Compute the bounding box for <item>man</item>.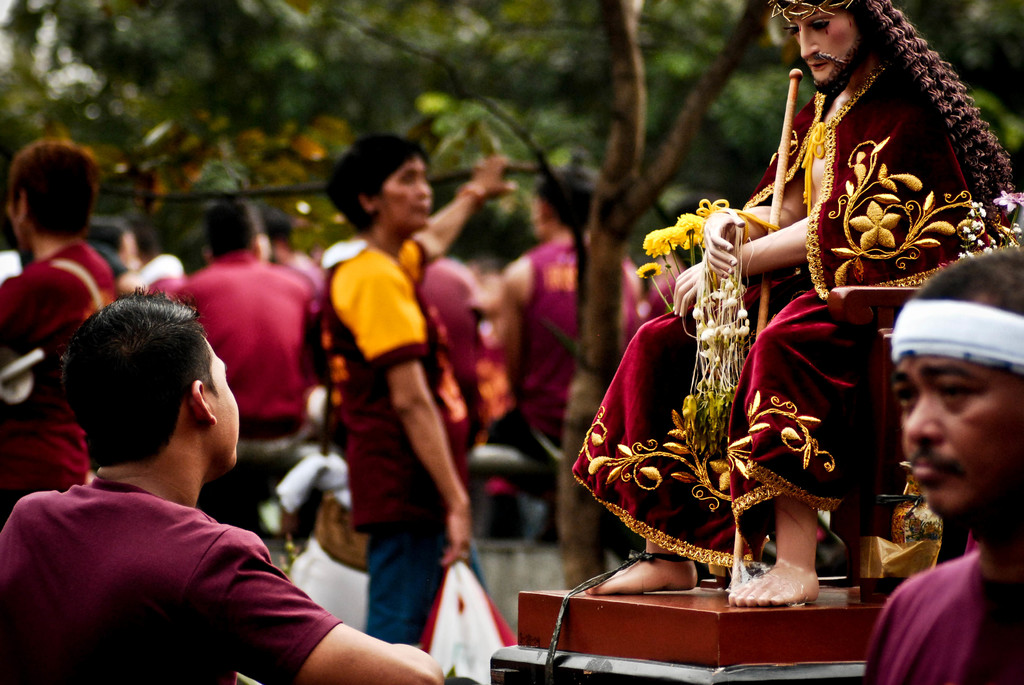
{"x1": 25, "y1": 236, "x2": 429, "y2": 684}.
